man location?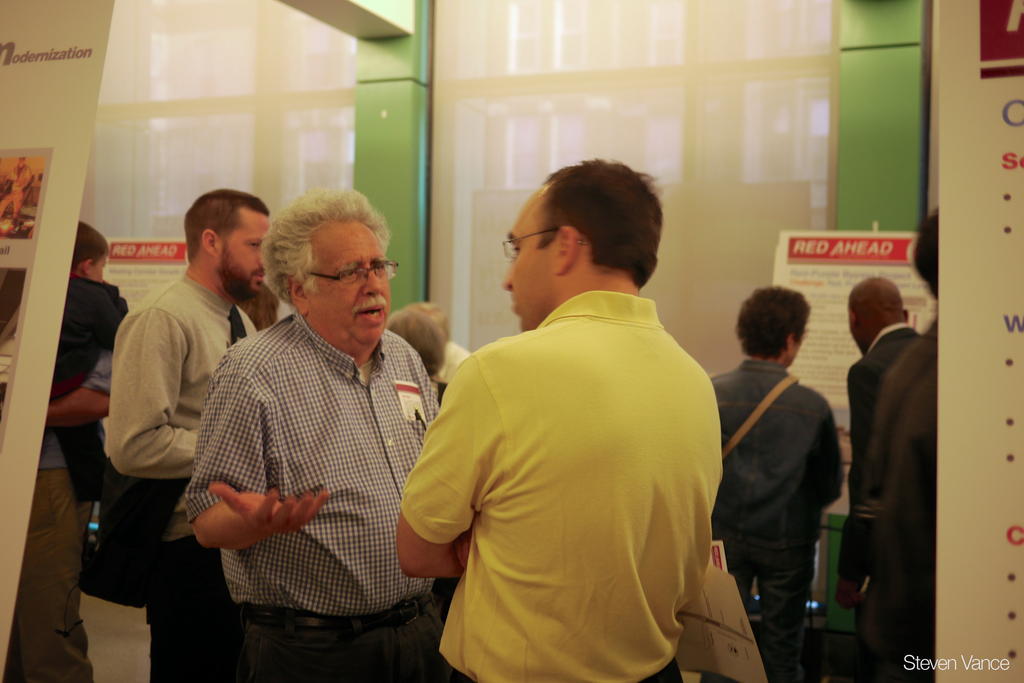
box(5, 220, 120, 682)
